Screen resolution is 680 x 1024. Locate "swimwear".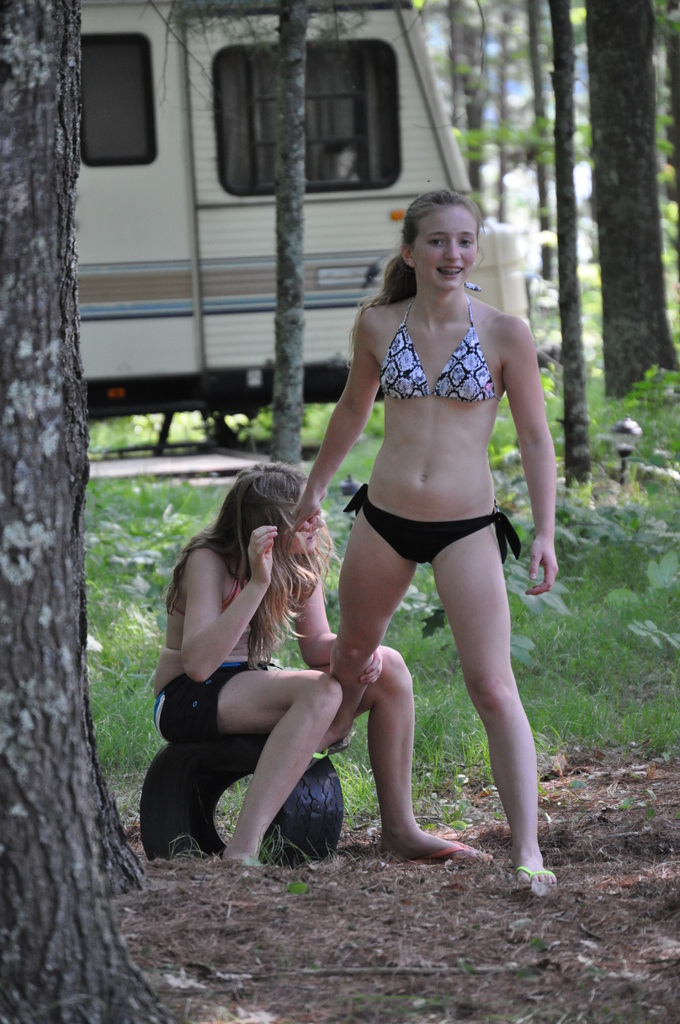
[159, 550, 280, 657].
